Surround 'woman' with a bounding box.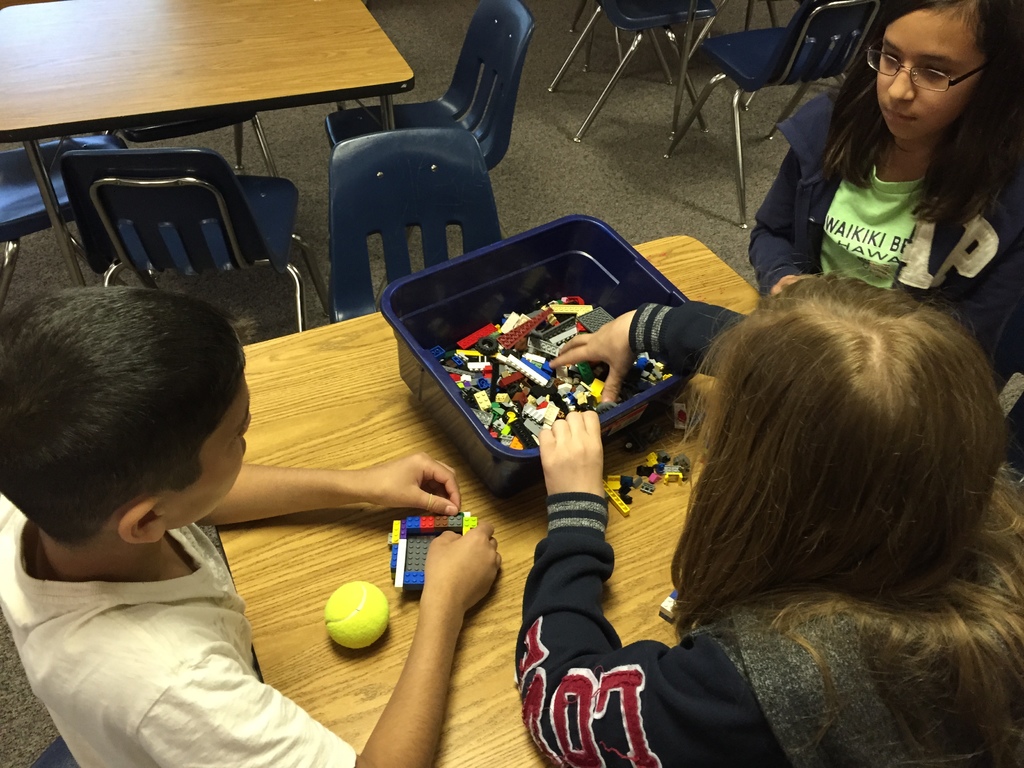
region(519, 221, 996, 753).
